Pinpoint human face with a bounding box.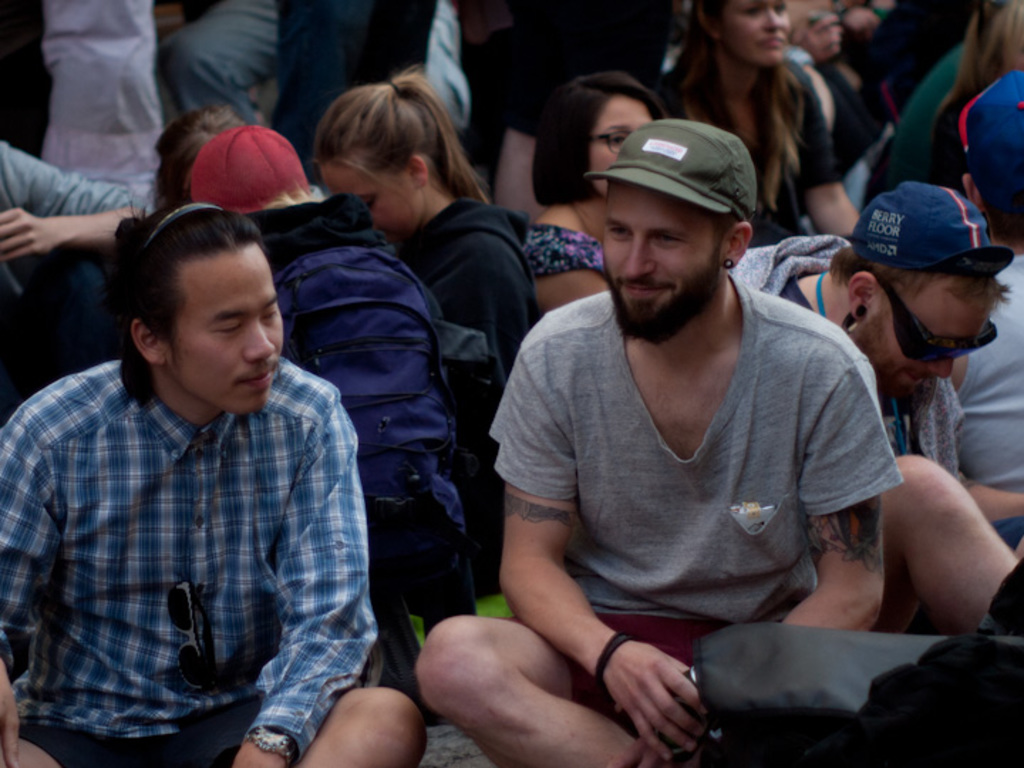
Rect(878, 282, 978, 400).
